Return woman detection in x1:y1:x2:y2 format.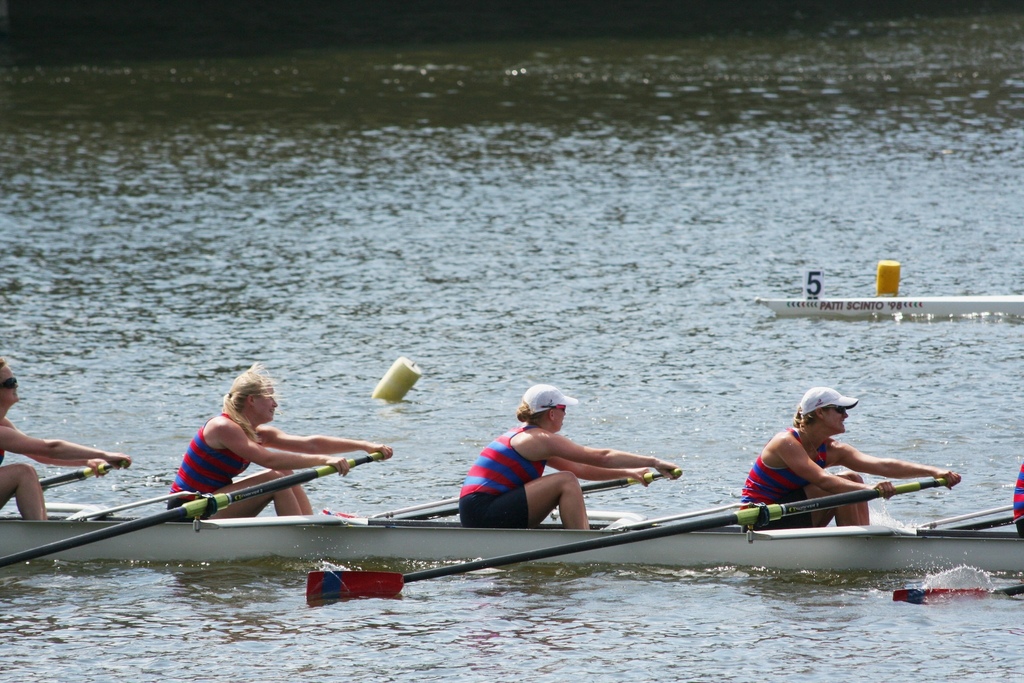
458:378:682:536.
